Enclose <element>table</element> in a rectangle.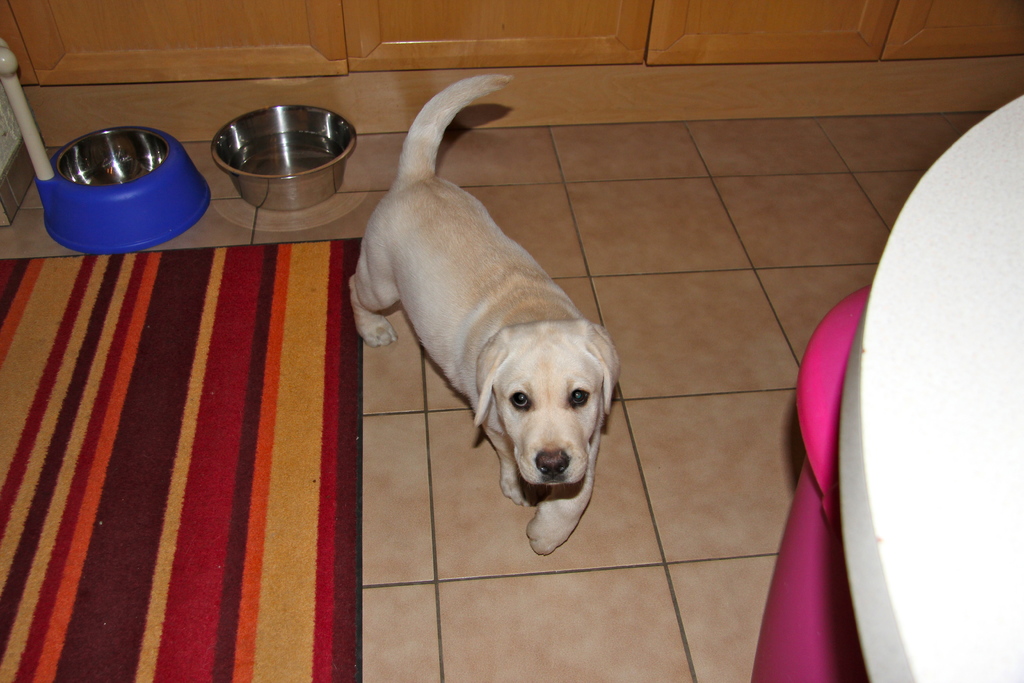
[838,99,1023,682].
